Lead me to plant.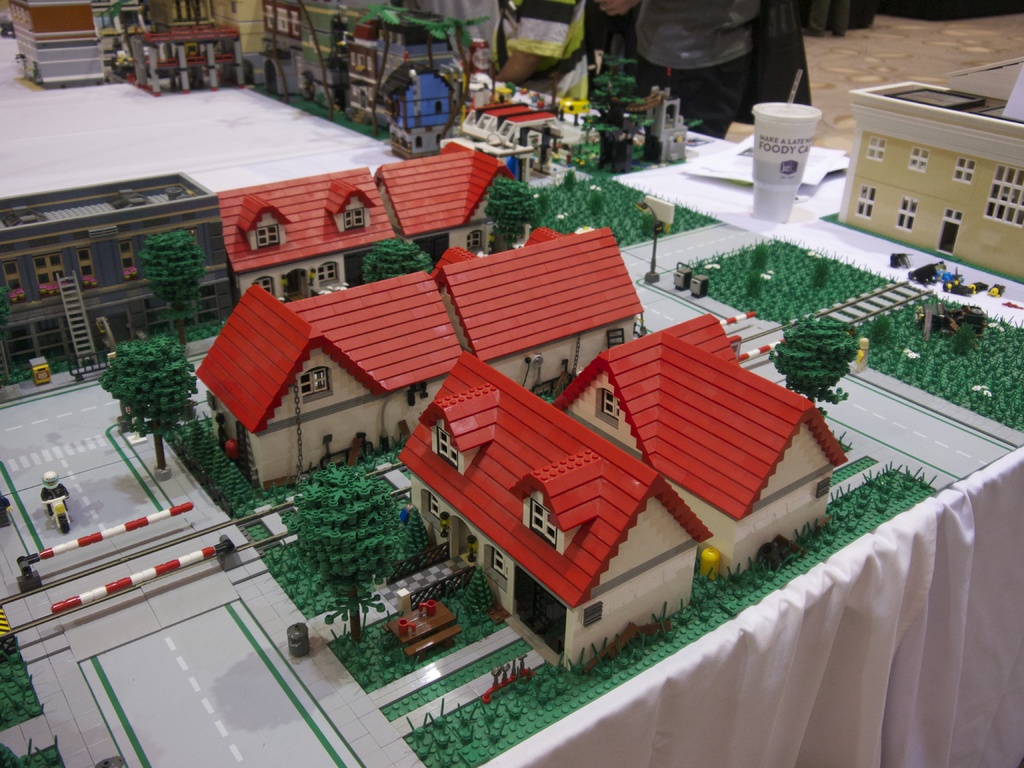
Lead to x1=200, y1=438, x2=228, y2=502.
